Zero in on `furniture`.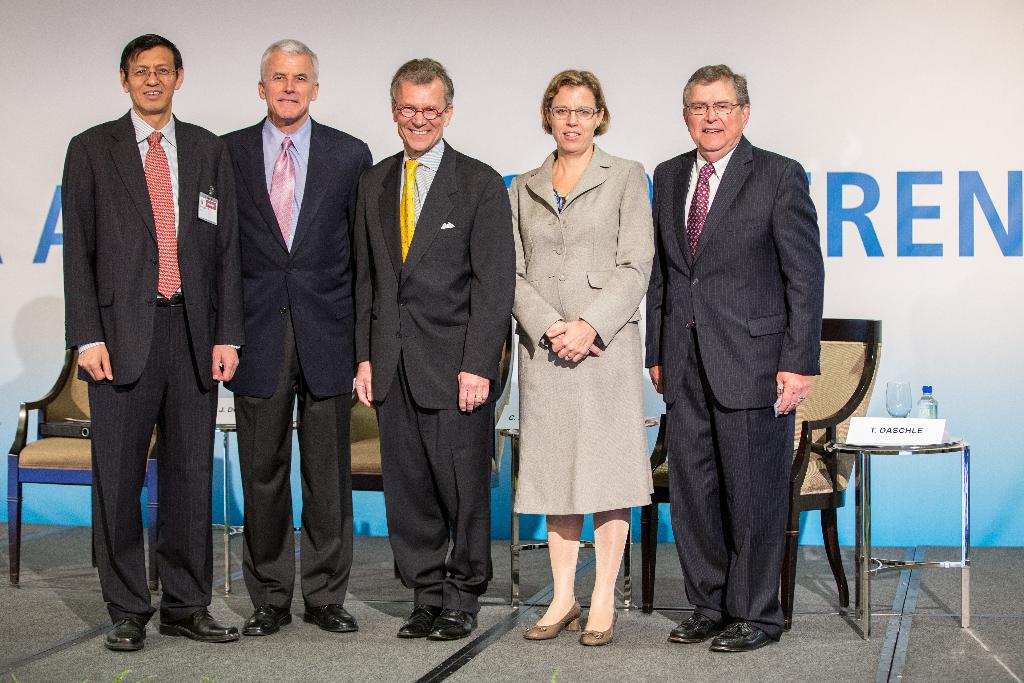
Zeroed in: (x1=349, y1=315, x2=511, y2=491).
